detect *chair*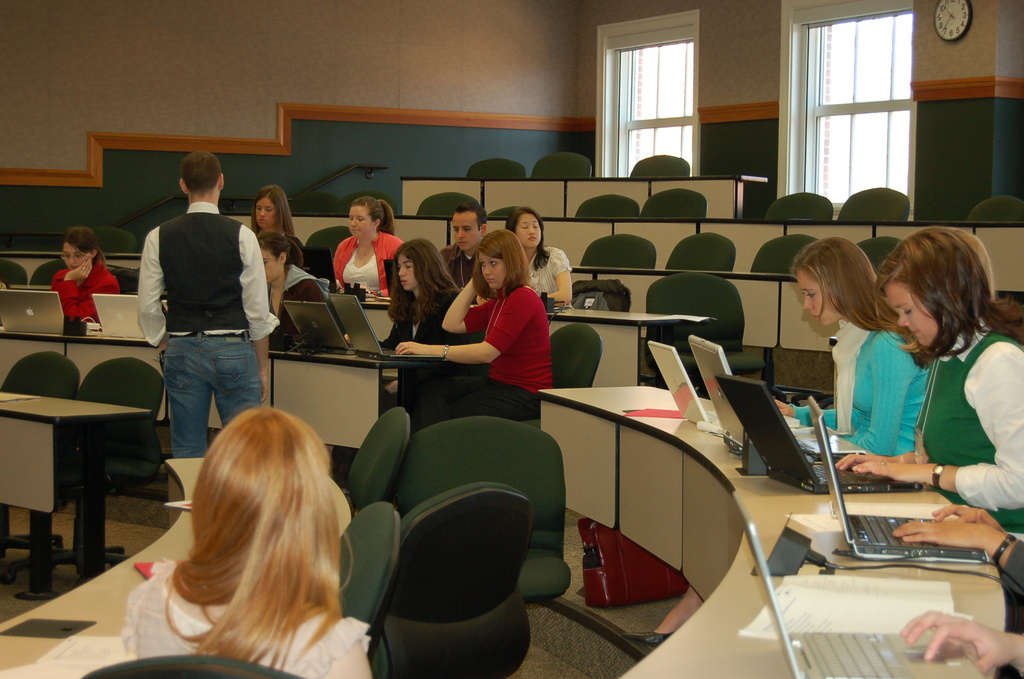
BBox(576, 231, 656, 271)
